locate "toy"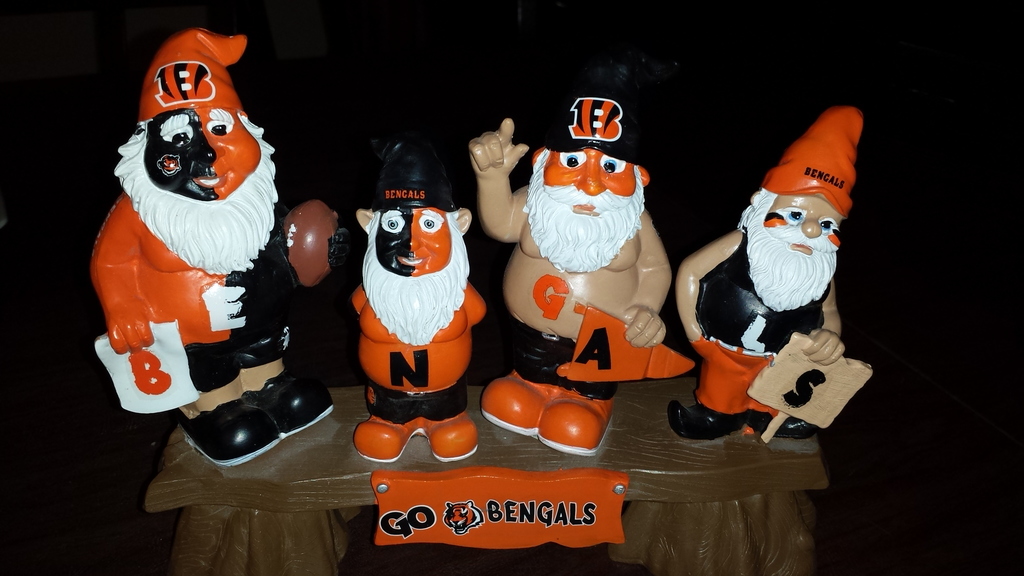
674, 106, 854, 436
